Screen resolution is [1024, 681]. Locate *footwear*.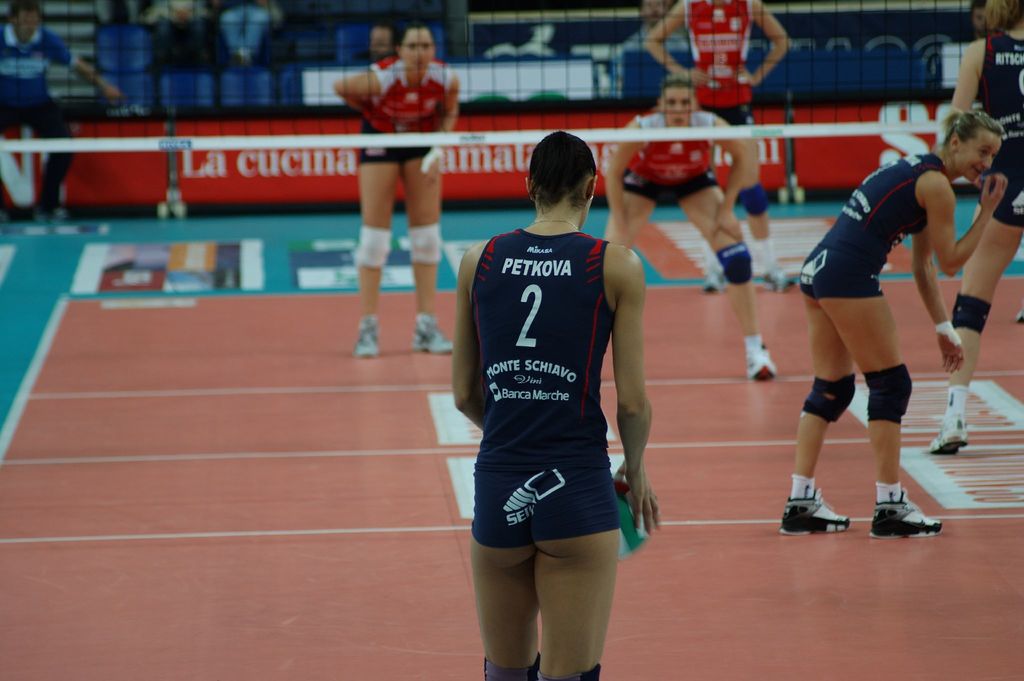
(left=929, top=422, right=970, bottom=458).
